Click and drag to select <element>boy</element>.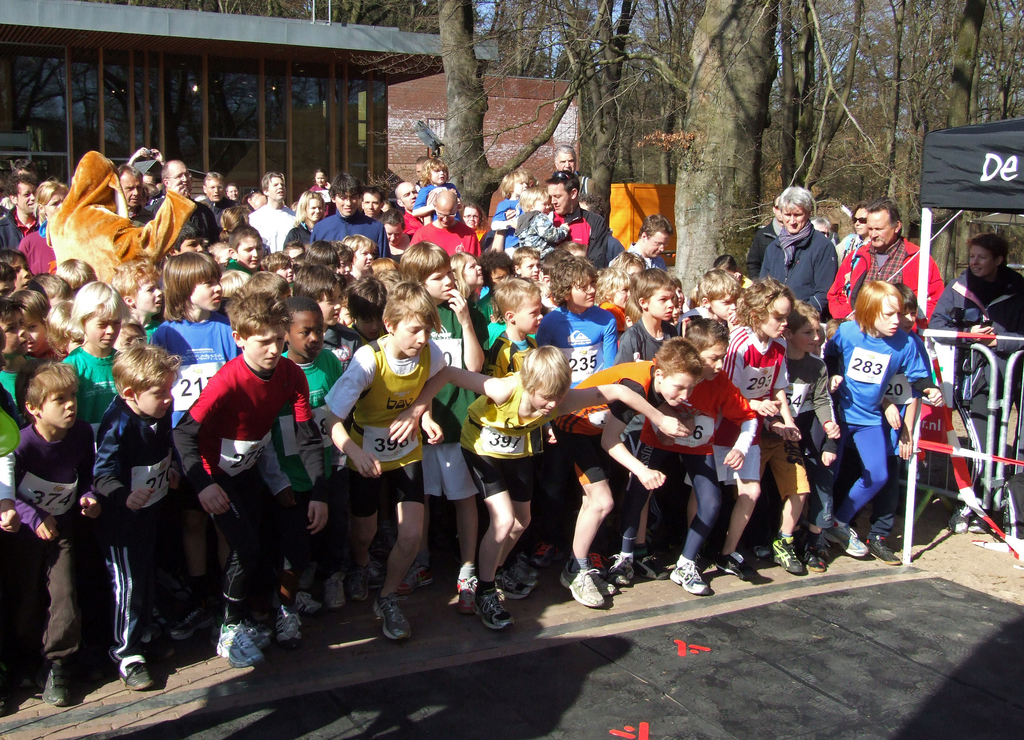
Selection: 755/294/843/582.
